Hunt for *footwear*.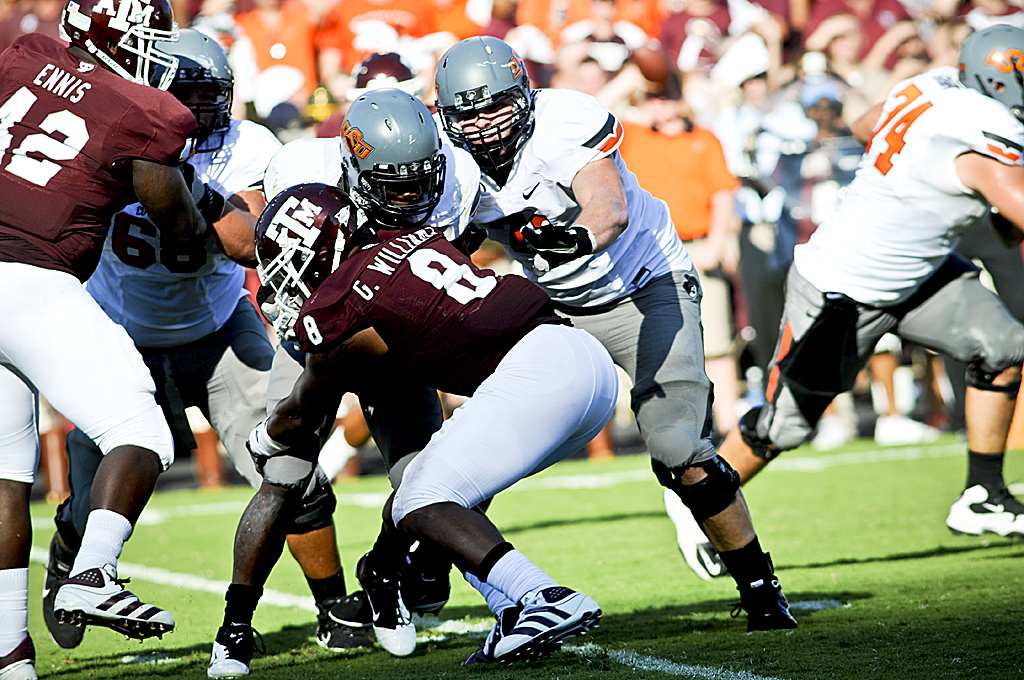
Hunted down at bbox(0, 636, 36, 679).
